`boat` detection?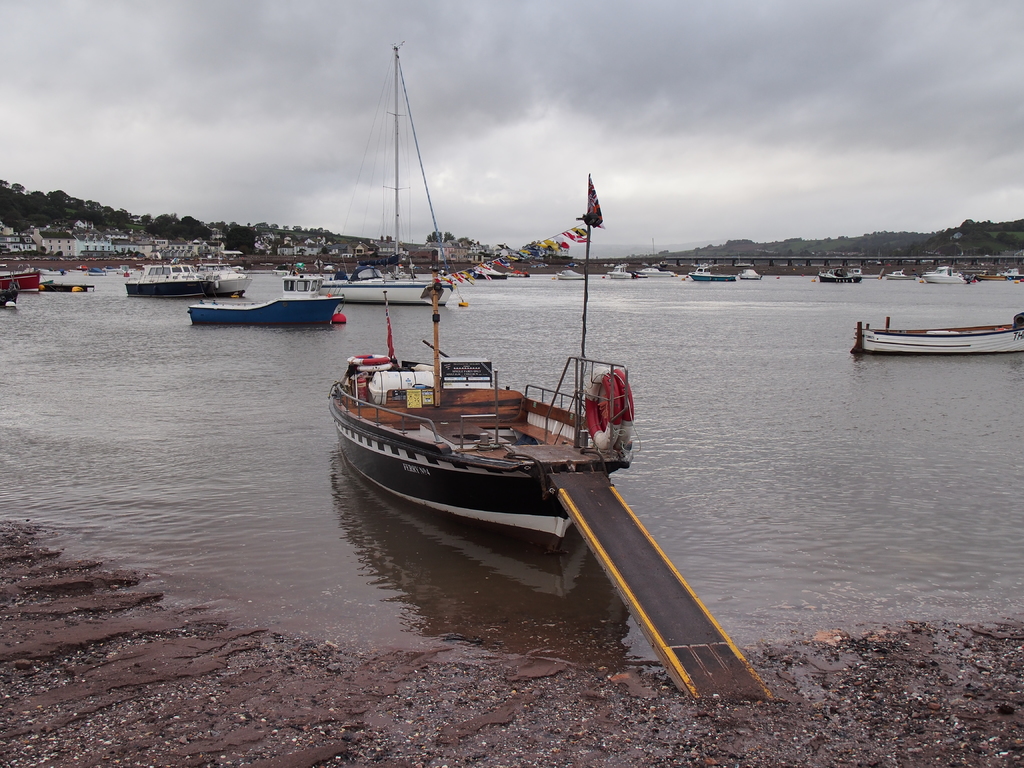
region(851, 312, 1023, 351)
